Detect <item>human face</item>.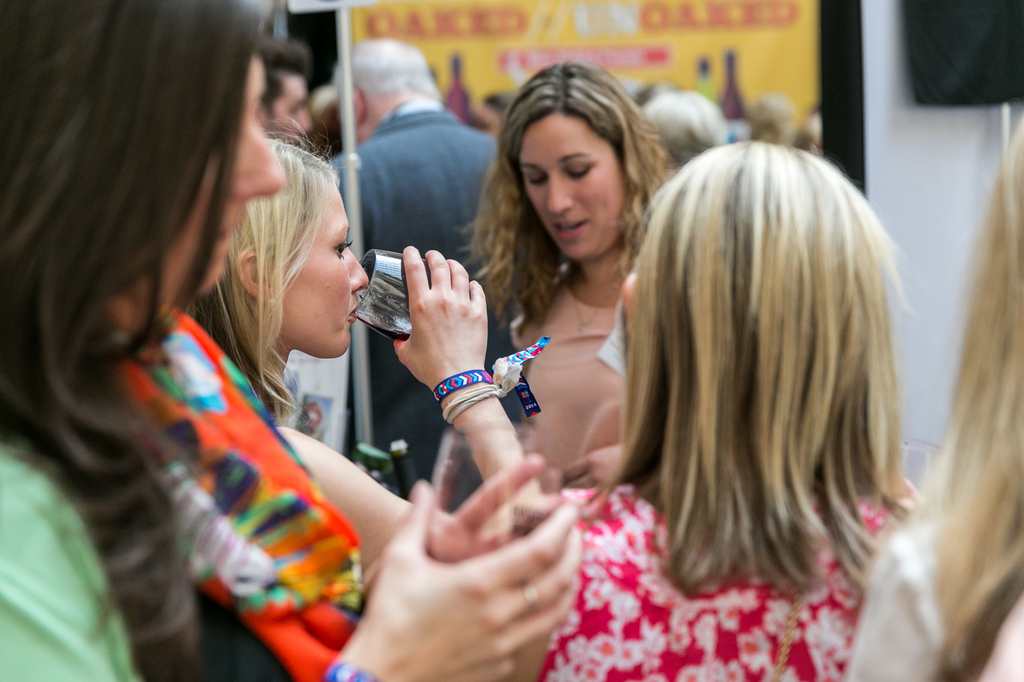
Detected at 268:72:312:141.
